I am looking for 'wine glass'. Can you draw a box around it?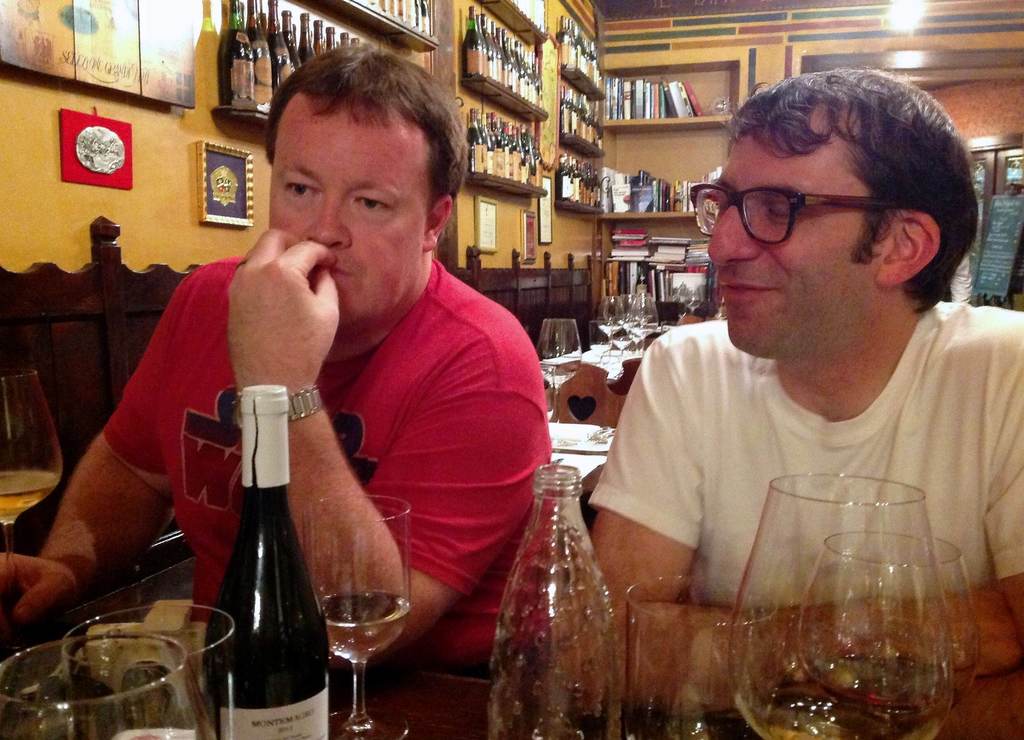
Sure, the bounding box is (x1=0, y1=636, x2=217, y2=739).
